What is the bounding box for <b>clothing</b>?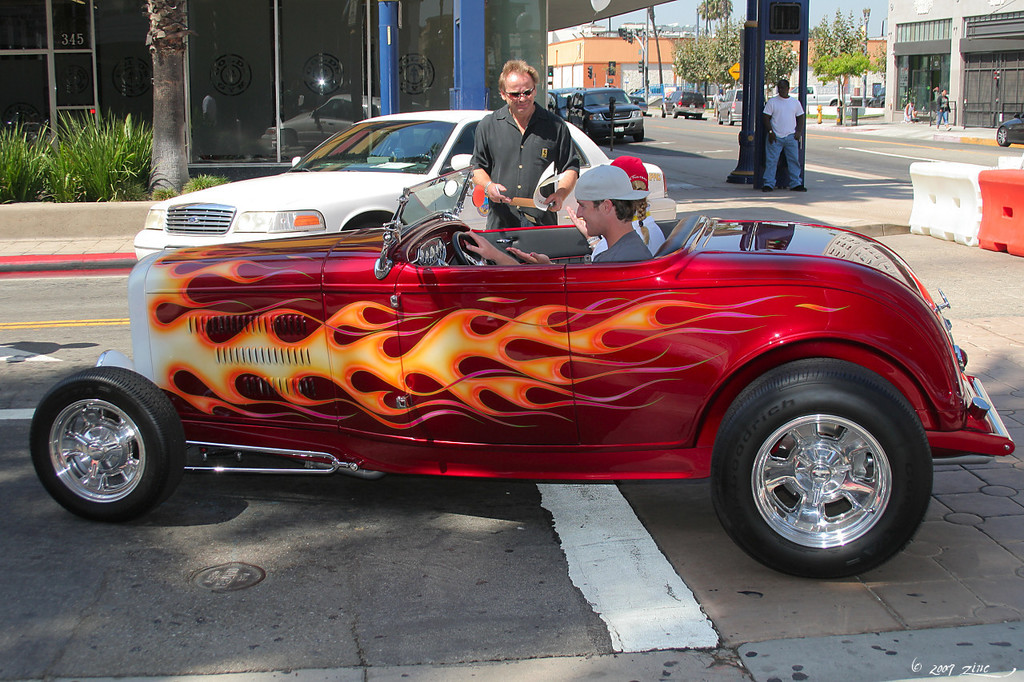
locate(763, 96, 802, 189).
